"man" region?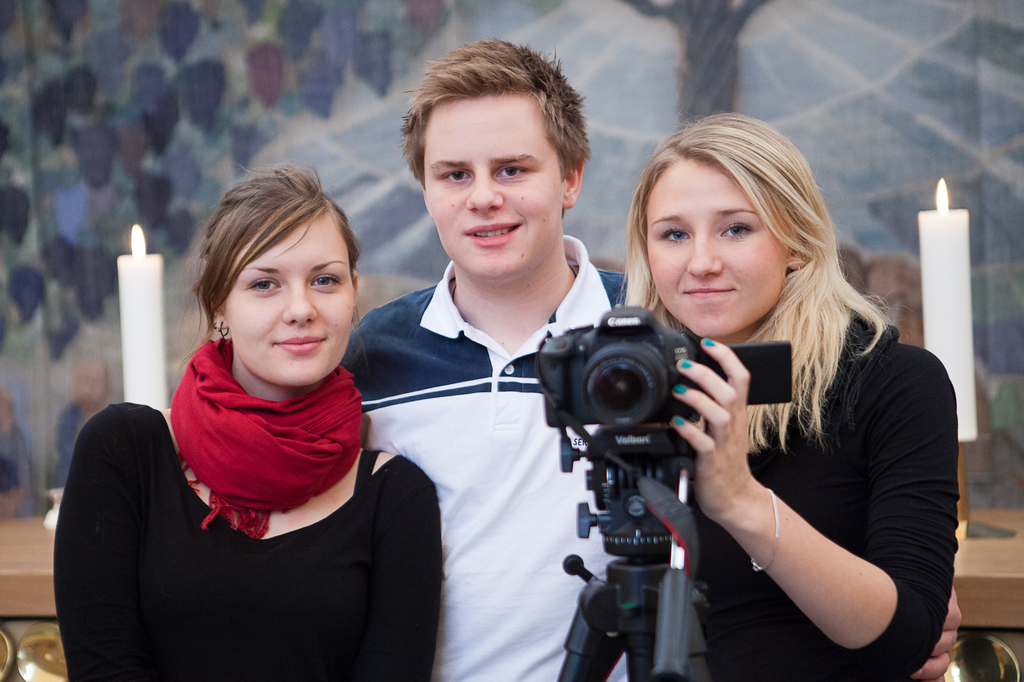
<box>340,85,624,656</box>
